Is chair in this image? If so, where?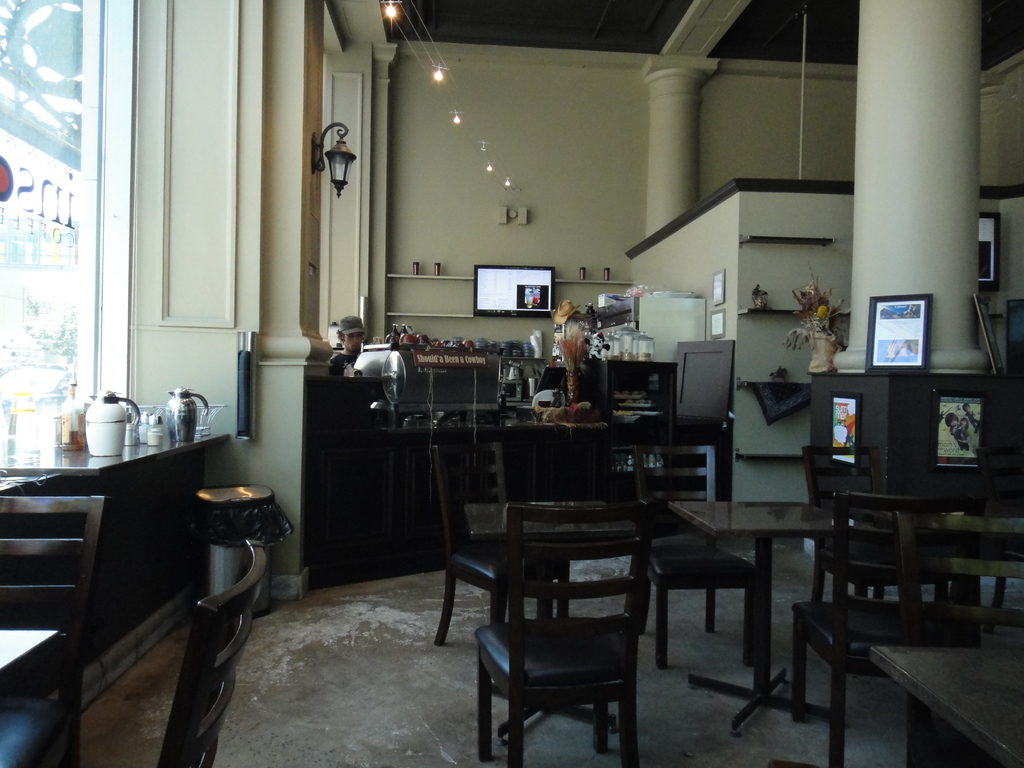
Yes, at box=[792, 500, 968, 767].
